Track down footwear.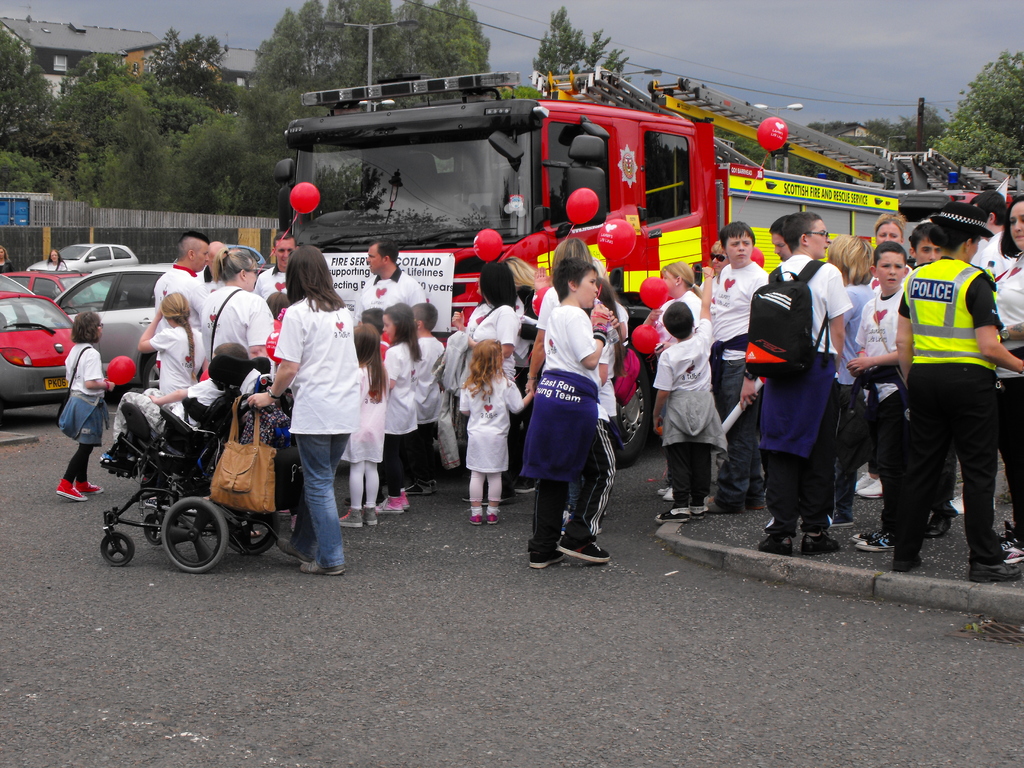
Tracked to 756 534 792 556.
